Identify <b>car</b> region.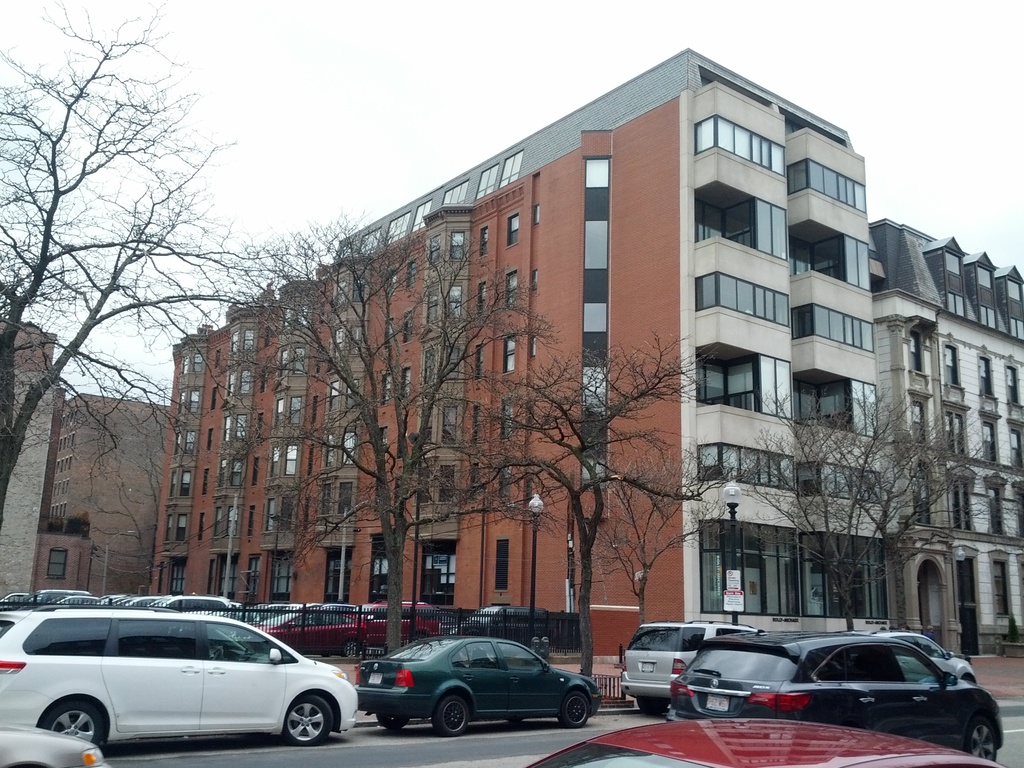
Region: Rect(355, 635, 604, 738).
